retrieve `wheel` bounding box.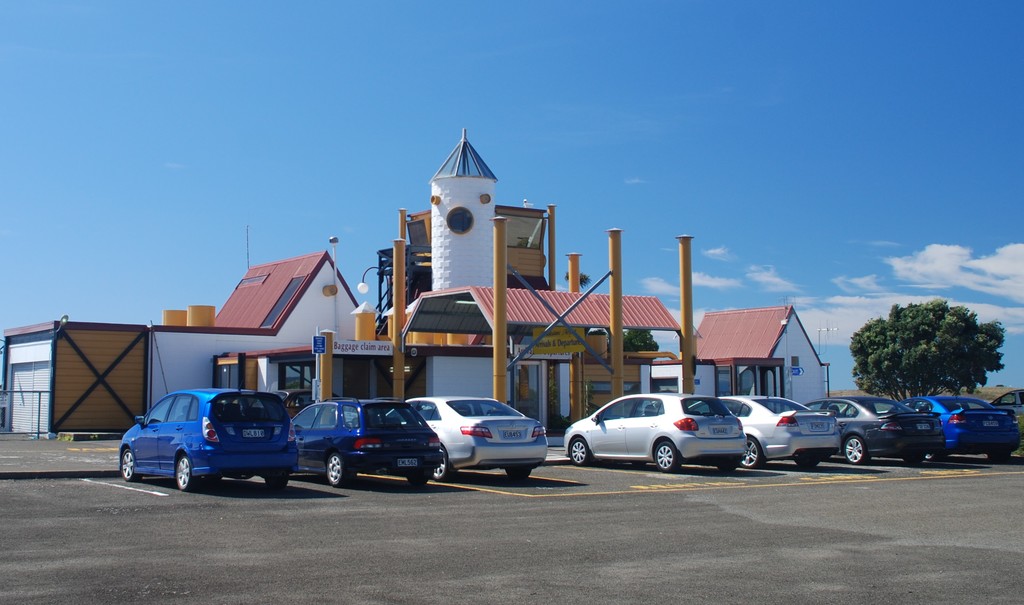
Bounding box: [925,451,937,460].
